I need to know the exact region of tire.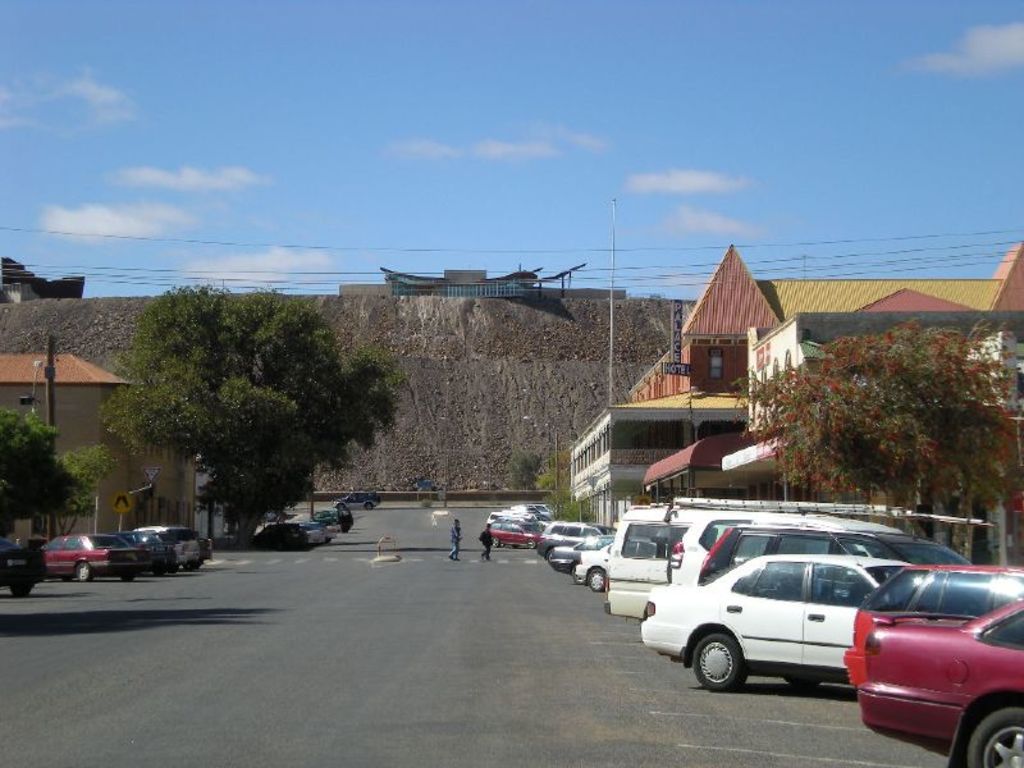
Region: 485, 540, 497, 547.
